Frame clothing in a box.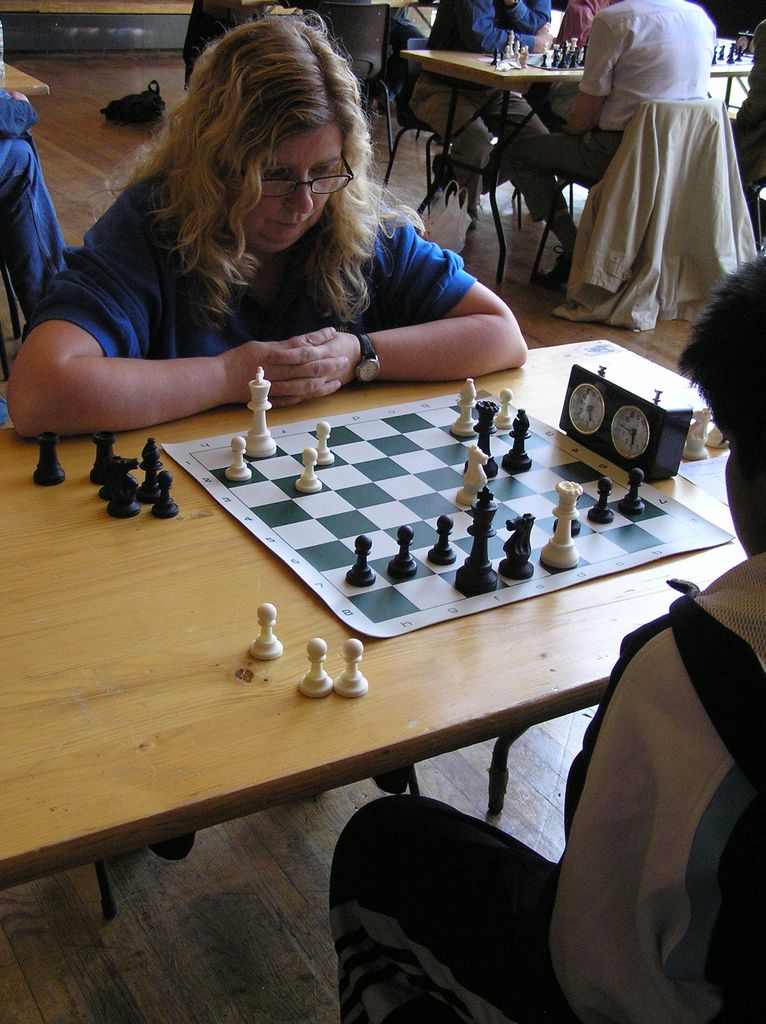
rect(324, 543, 765, 1023).
